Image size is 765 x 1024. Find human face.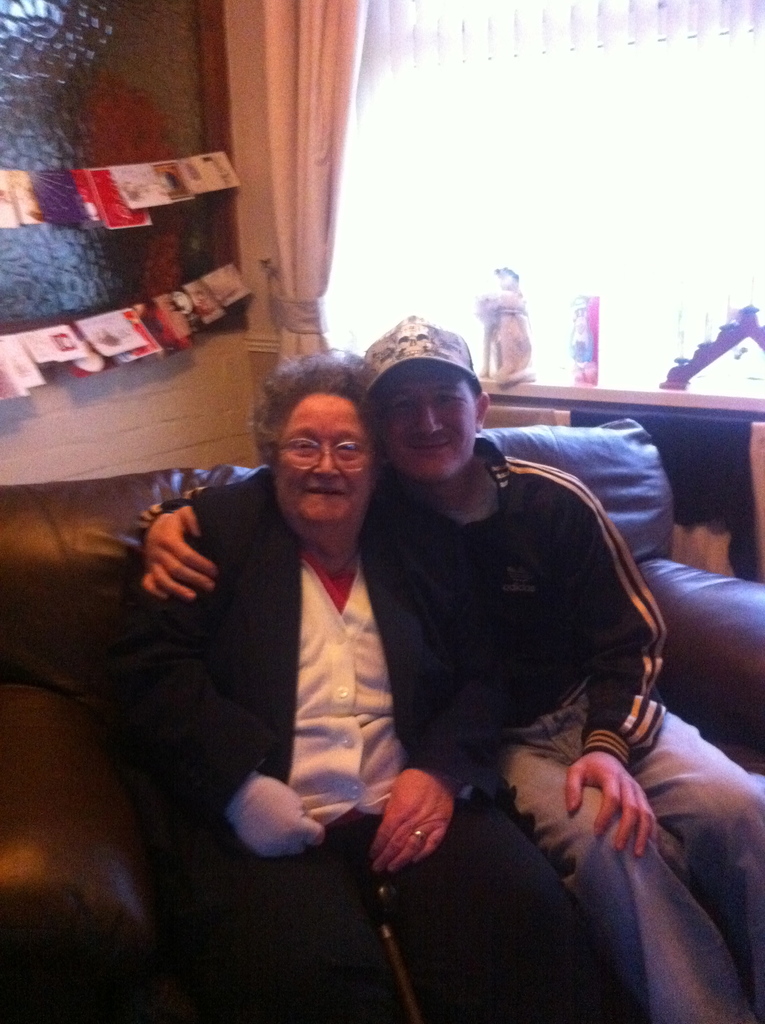
272 396 372 531.
